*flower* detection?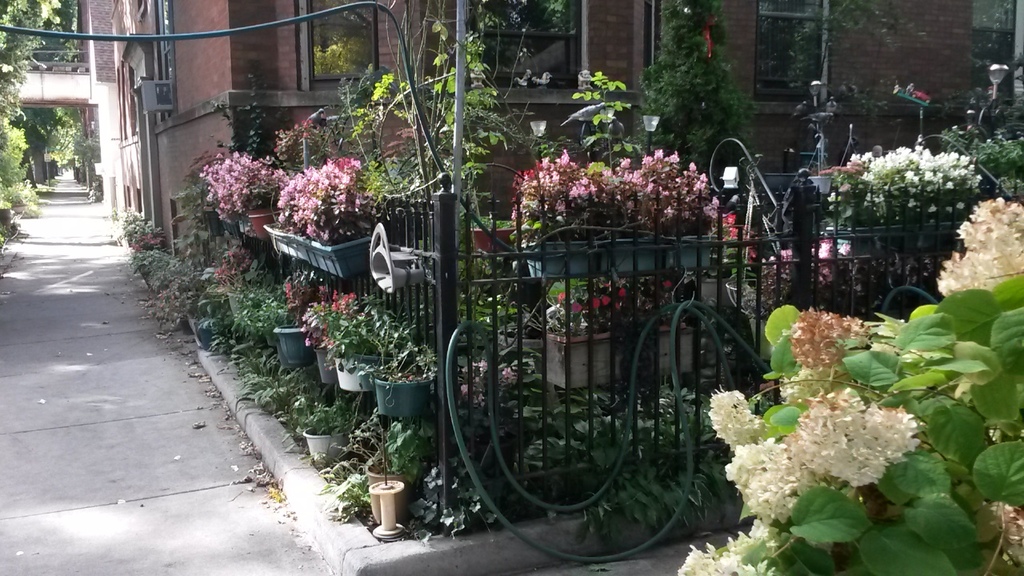
560, 289, 572, 301
